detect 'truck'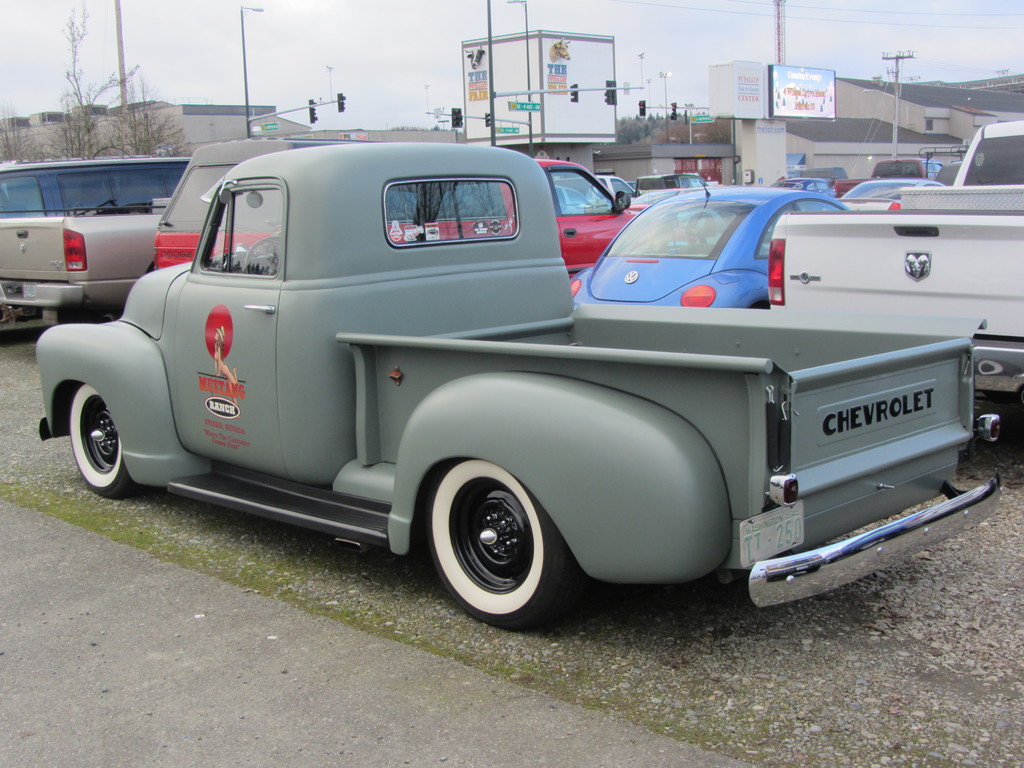
box(36, 132, 1002, 628)
